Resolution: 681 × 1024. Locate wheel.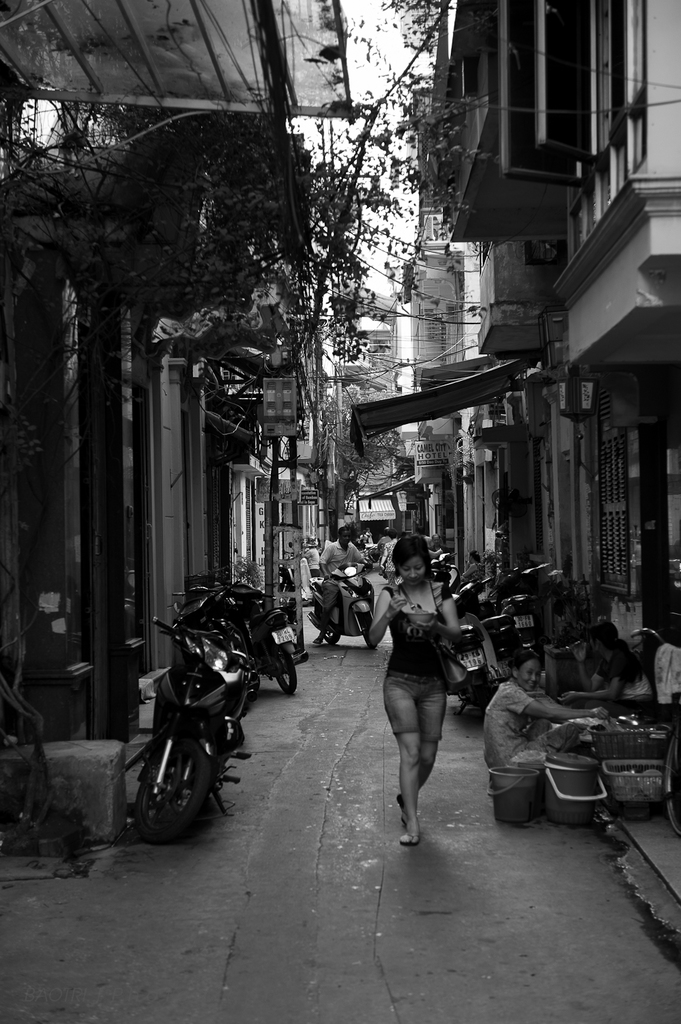
471/685/487/715.
